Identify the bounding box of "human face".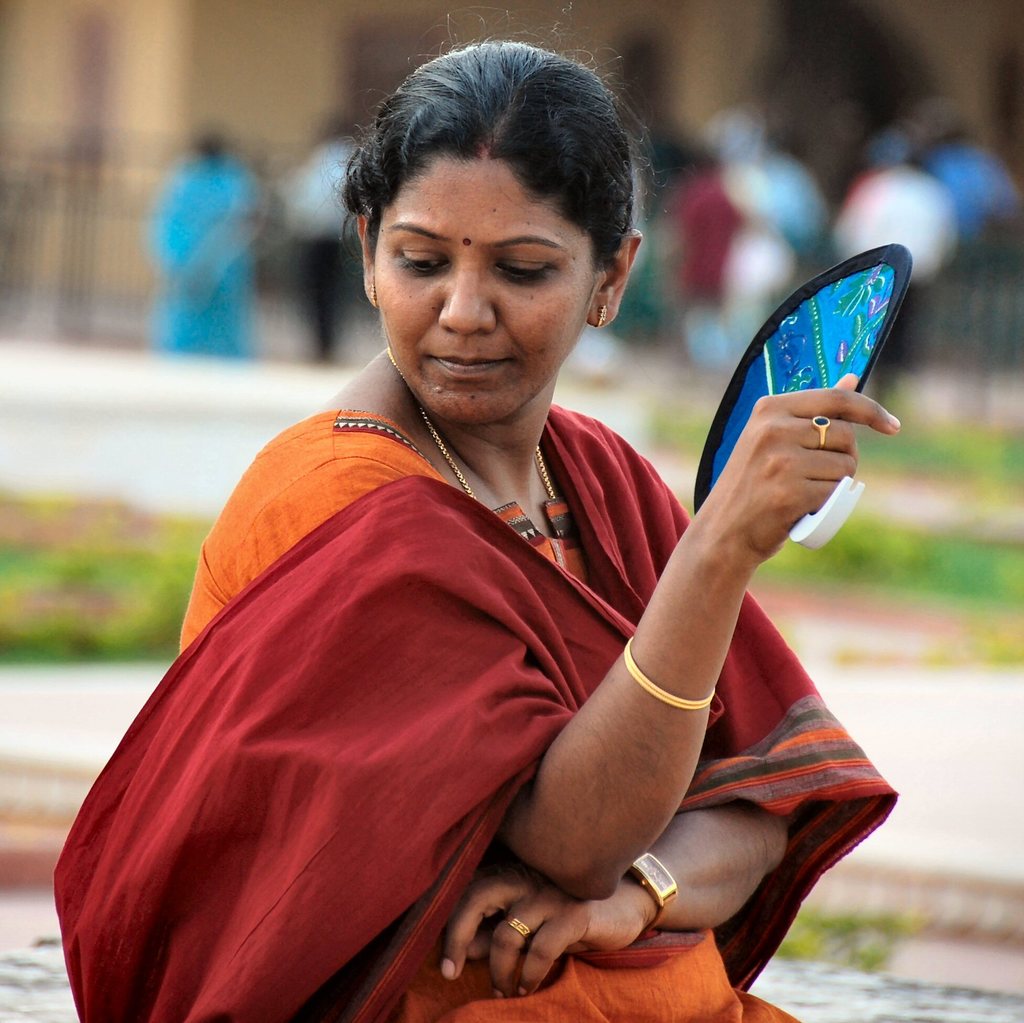
Rect(365, 154, 601, 432).
